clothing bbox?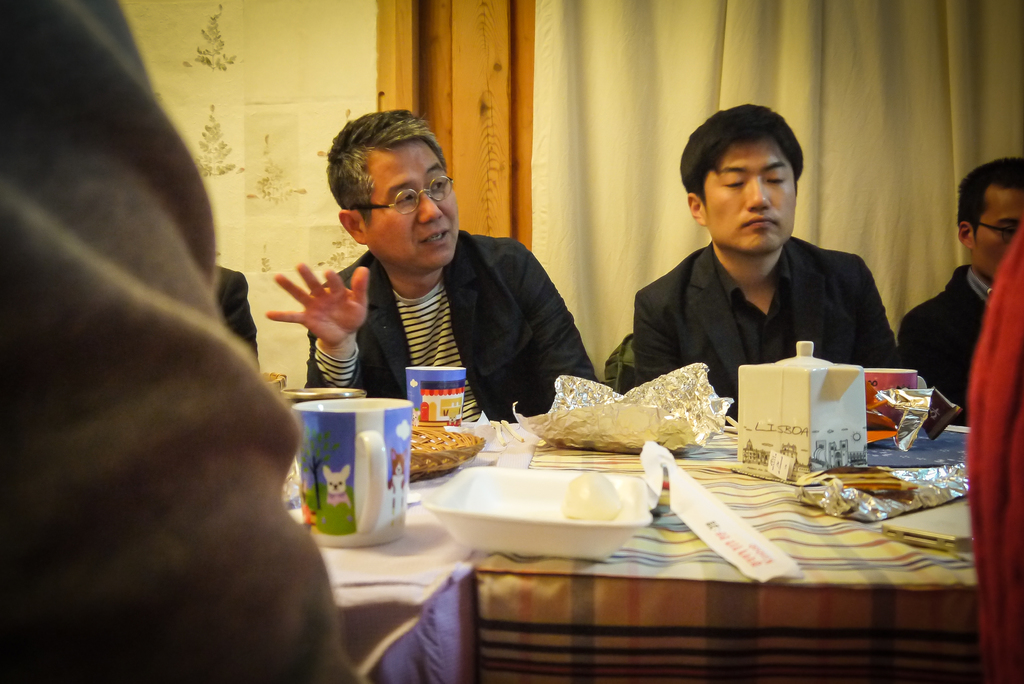
0, 3, 380, 683
